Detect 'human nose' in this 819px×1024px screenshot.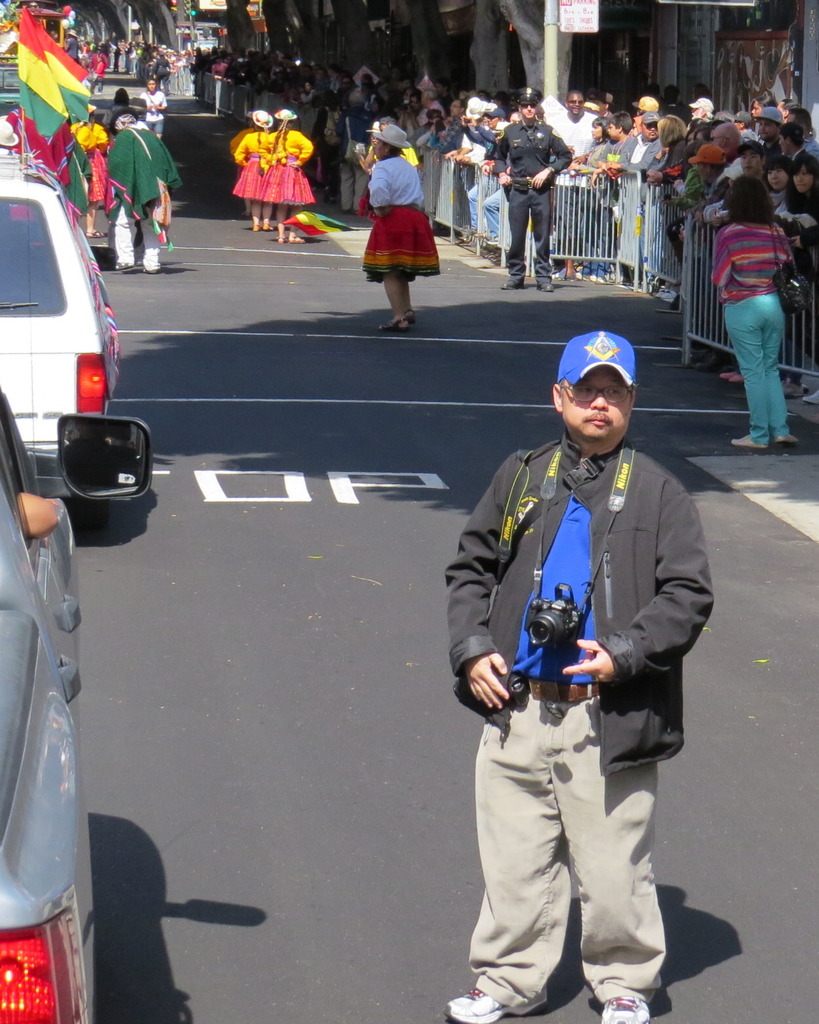
Detection: (left=760, top=125, right=765, bottom=131).
